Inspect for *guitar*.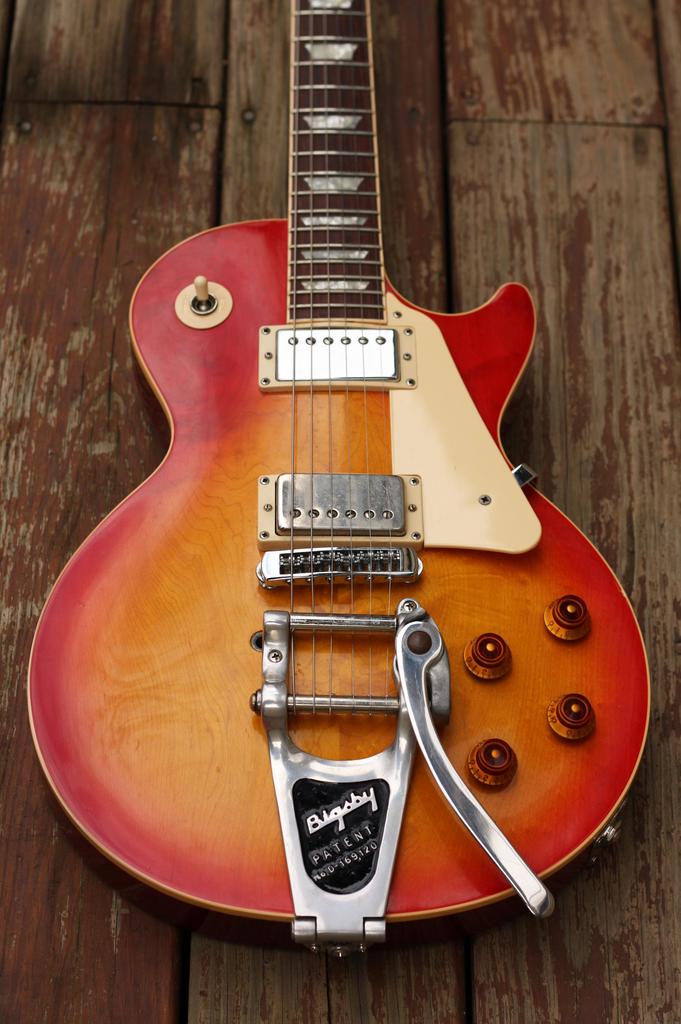
Inspection: crop(26, 0, 650, 958).
